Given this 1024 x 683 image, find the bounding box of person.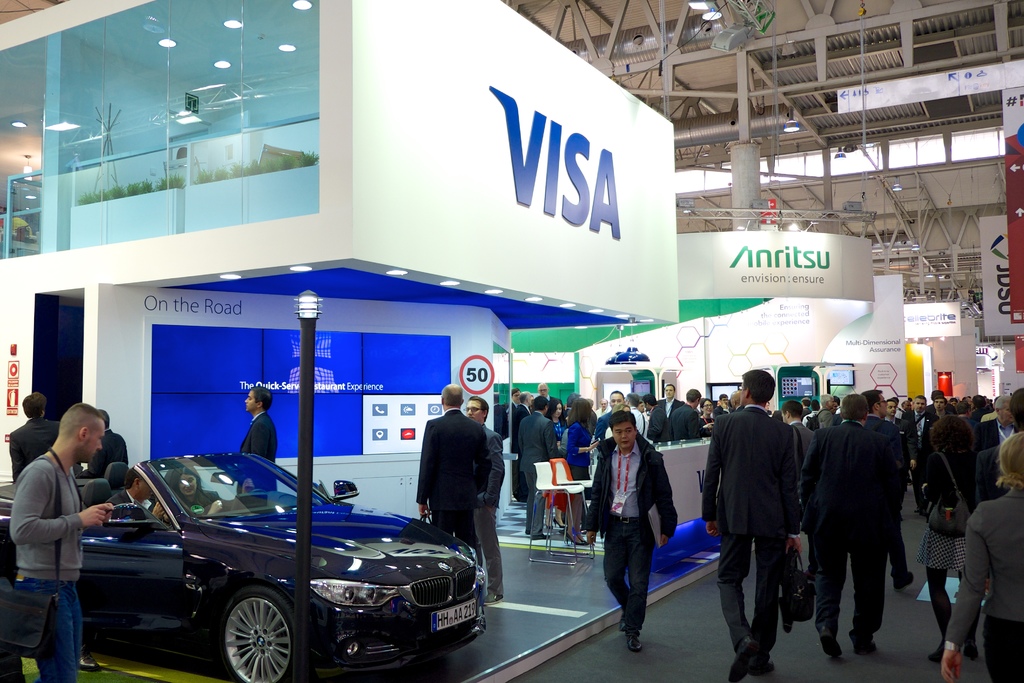
x1=5, y1=390, x2=60, y2=483.
